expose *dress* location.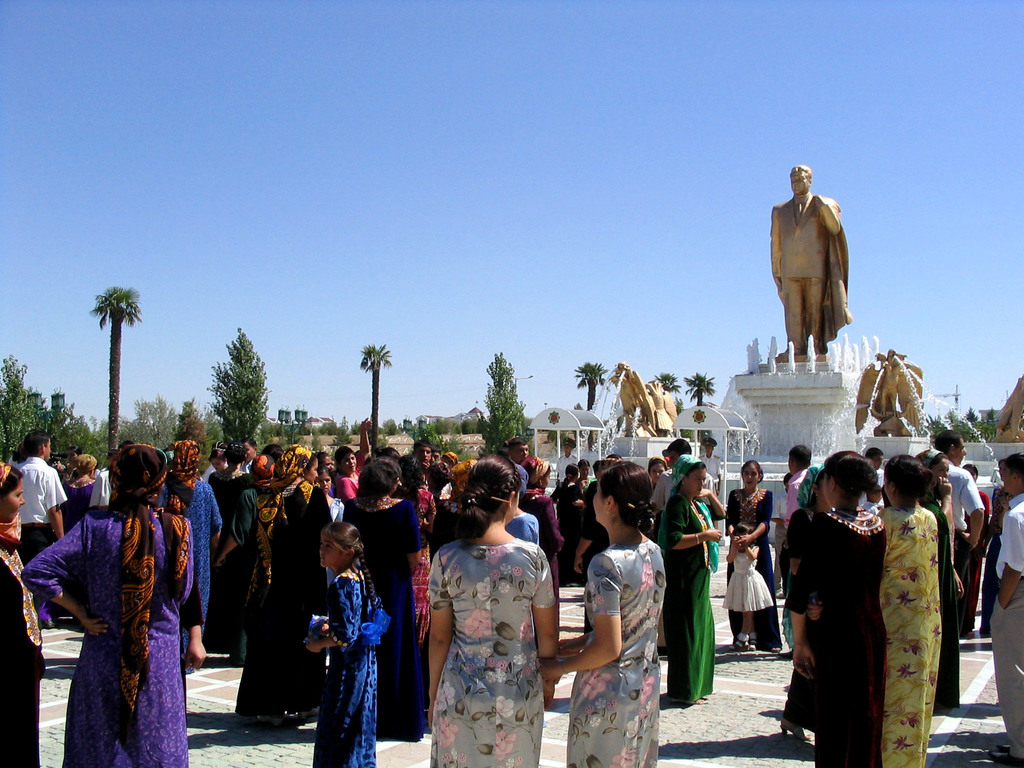
Exposed at (left=313, top=572, right=374, bottom=767).
